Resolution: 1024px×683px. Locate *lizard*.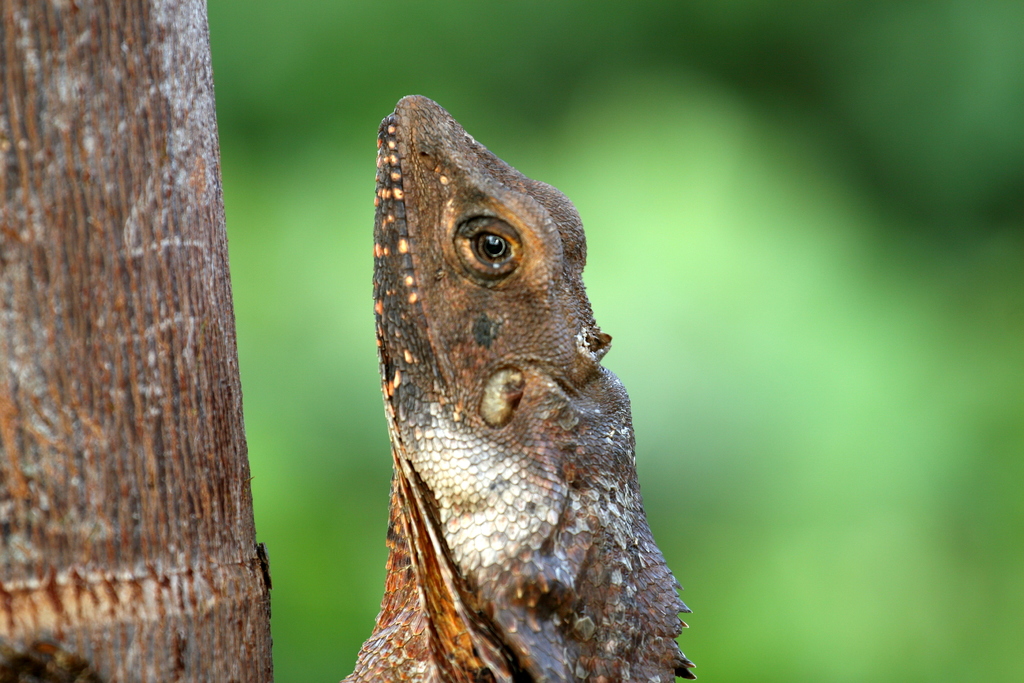
x1=289, y1=91, x2=726, y2=681.
